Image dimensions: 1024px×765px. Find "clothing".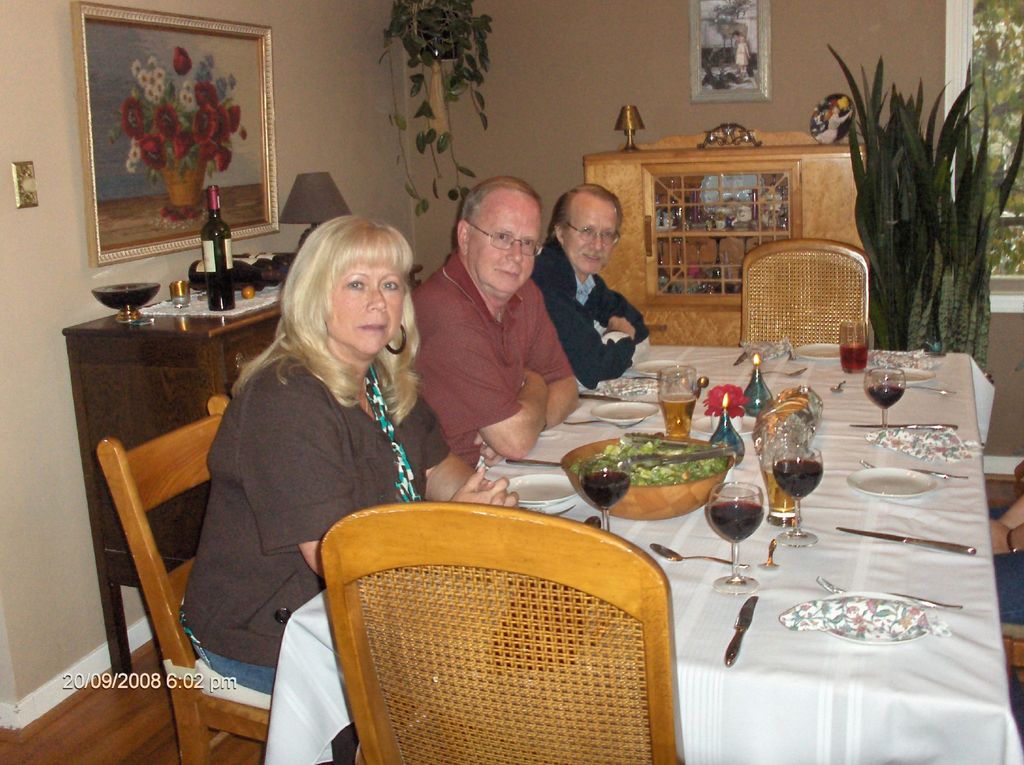
x1=410, y1=256, x2=564, y2=461.
